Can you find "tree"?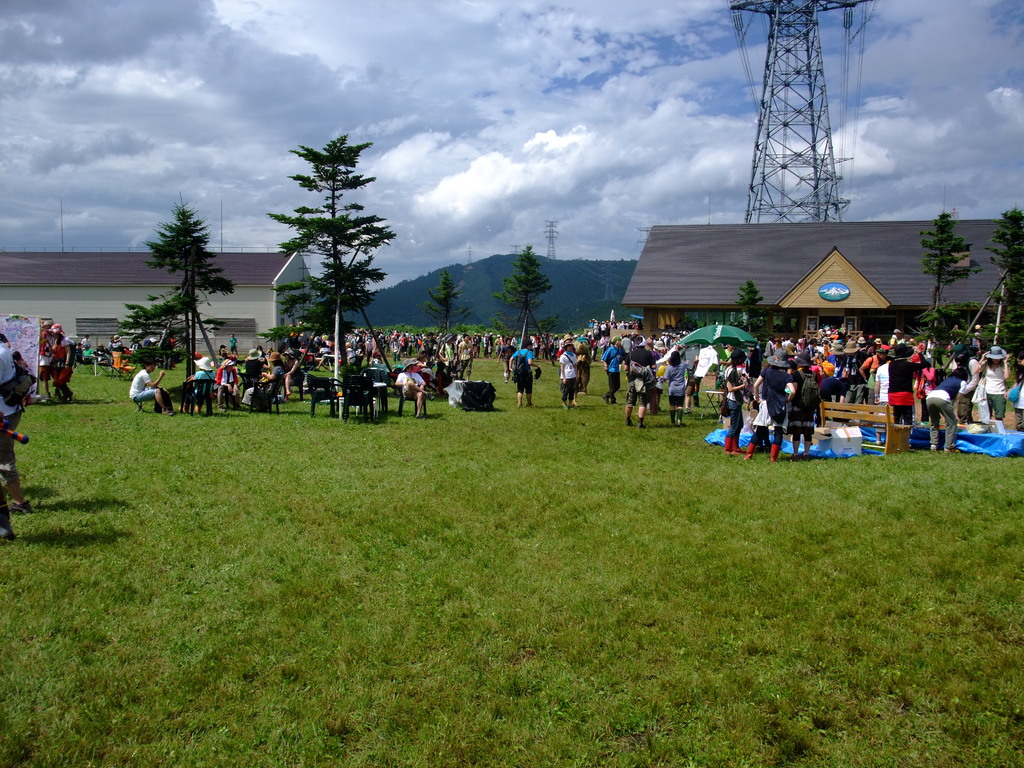
Yes, bounding box: [x1=113, y1=188, x2=231, y2=388].
